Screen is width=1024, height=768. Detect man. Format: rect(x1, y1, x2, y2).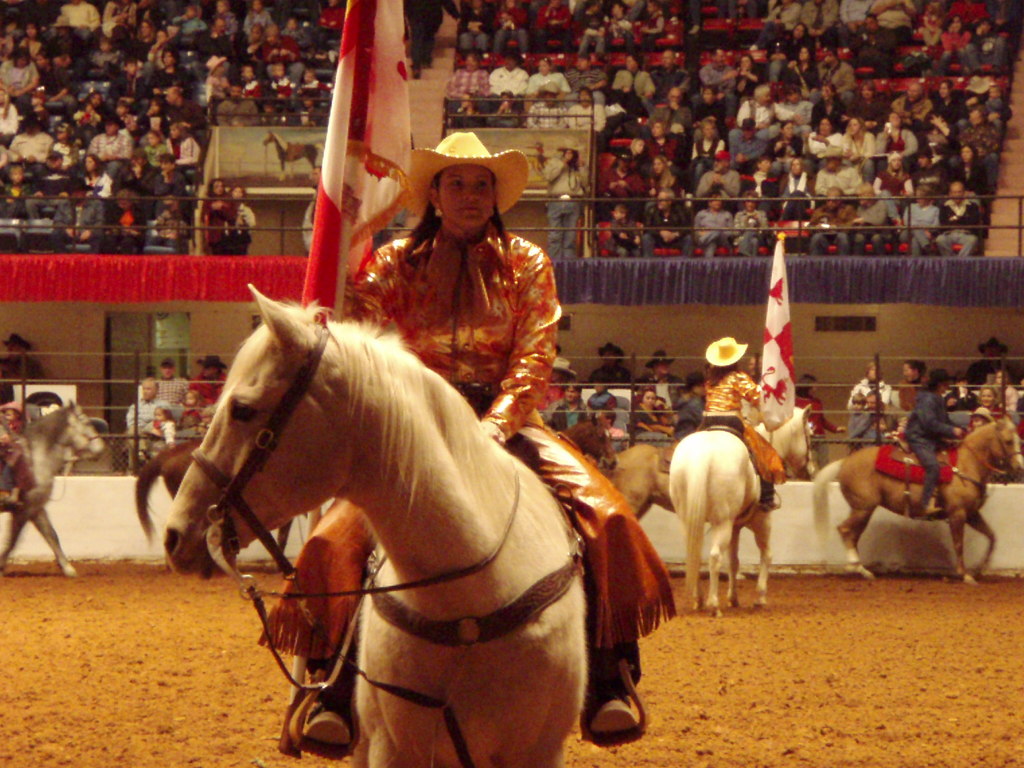
rect(862, 387, 906, 447).
